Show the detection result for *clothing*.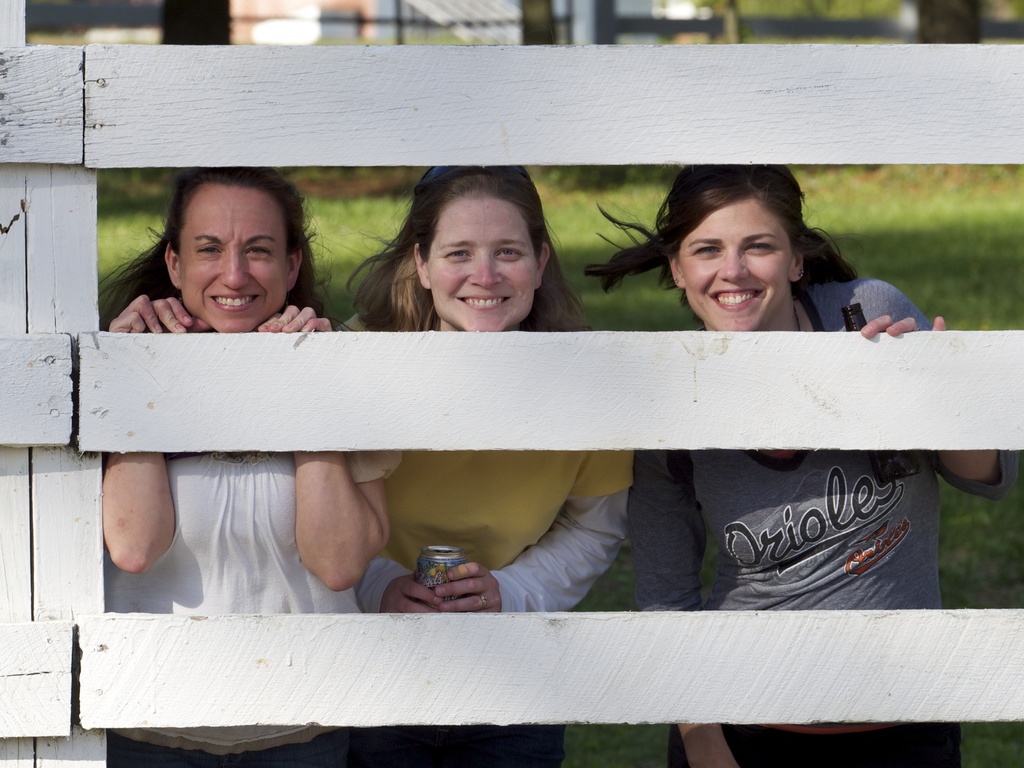
bbox=(335, 314, 636, 767).
